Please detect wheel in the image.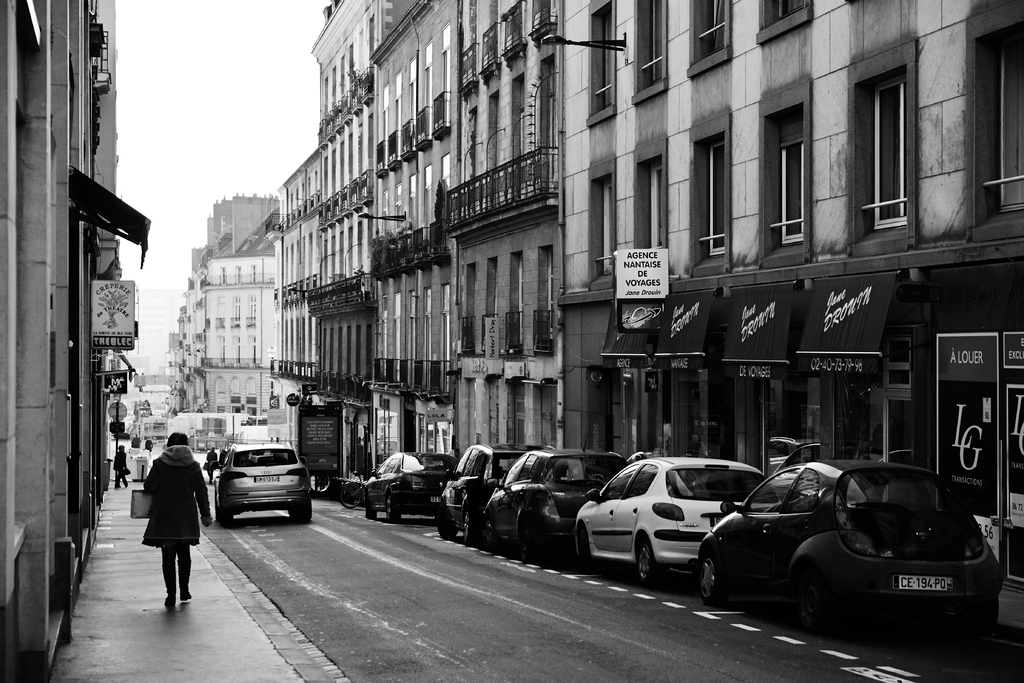
<bbox>222, 512, 234, 531</bbox>.
